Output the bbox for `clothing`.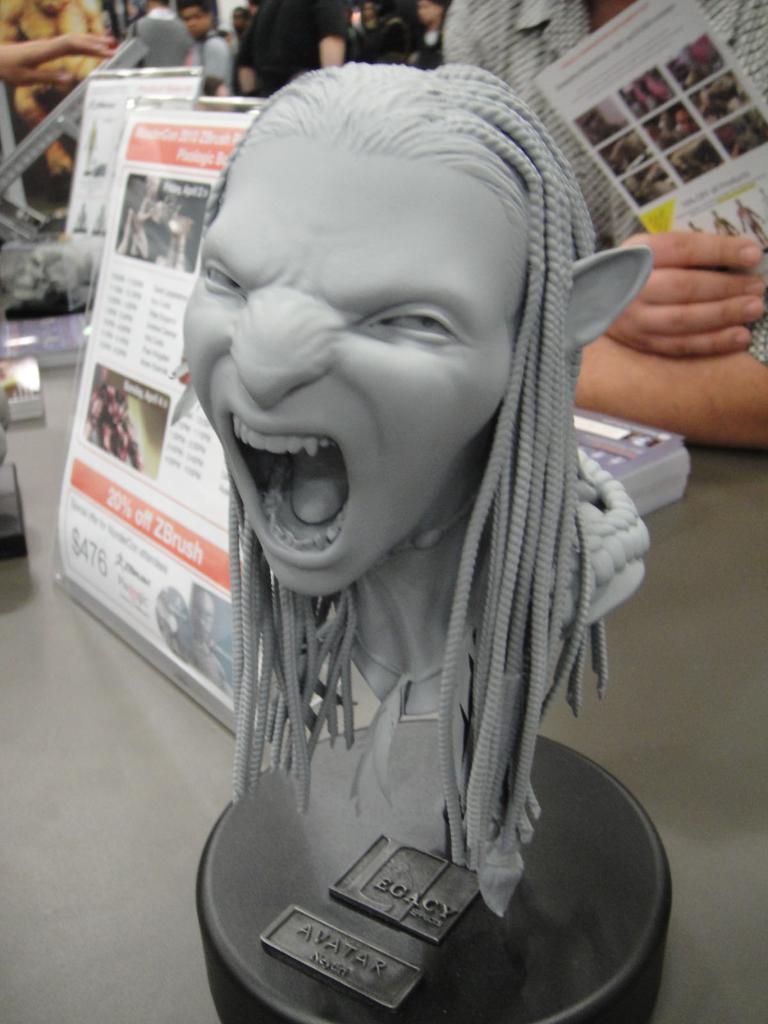
locate(439, 0, 767, 364).
